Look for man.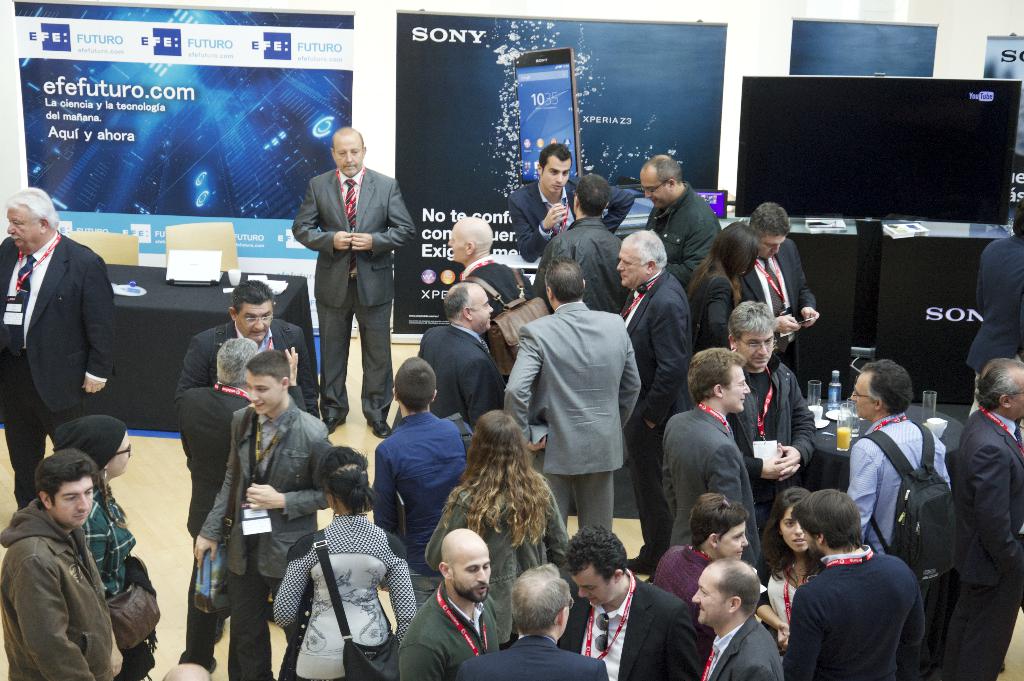
Found: [782,488,926,680].
